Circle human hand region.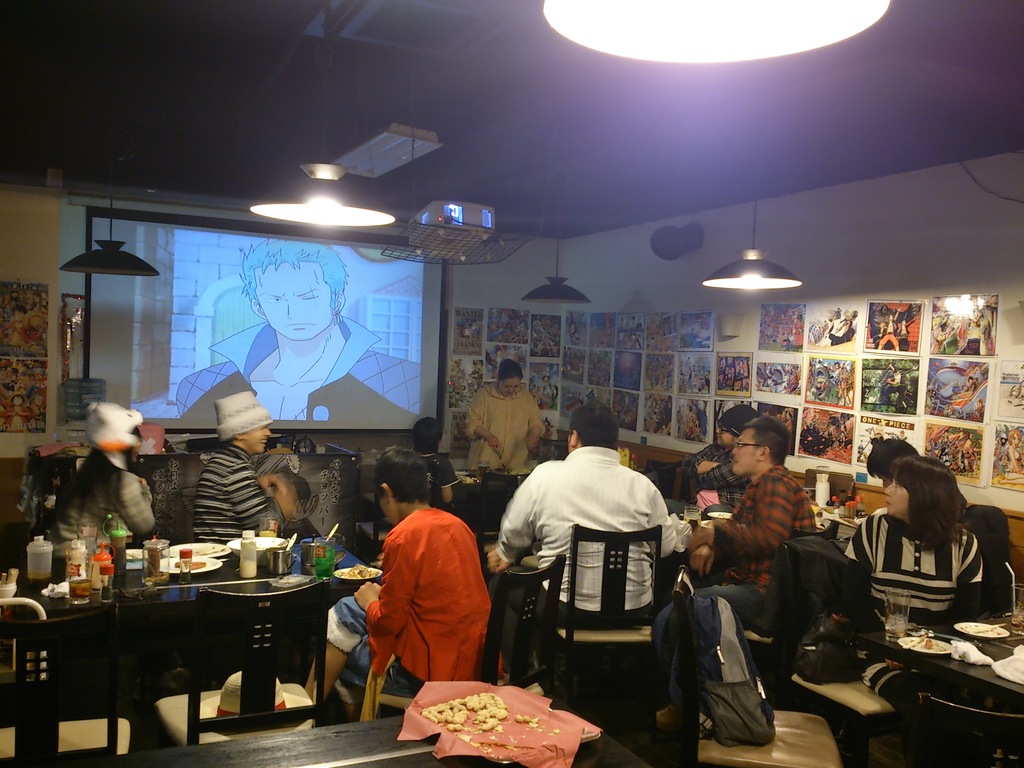
Region: <box>257,474,289,495</box>.
